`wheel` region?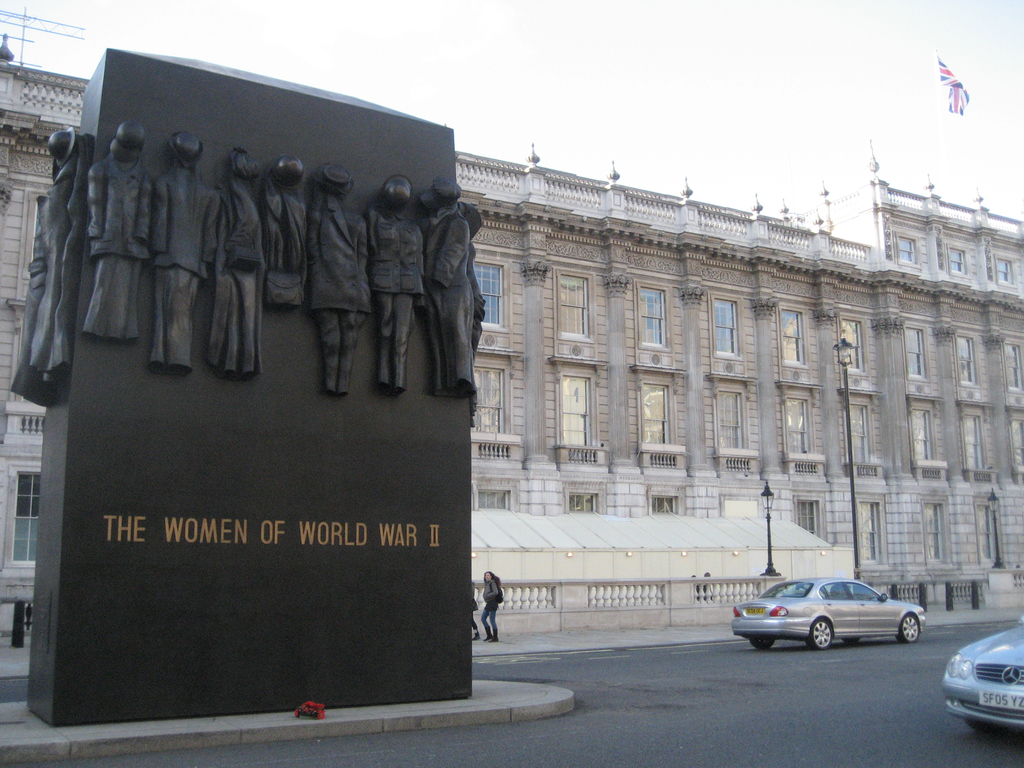
Rect(749, 637, 783, 646)
